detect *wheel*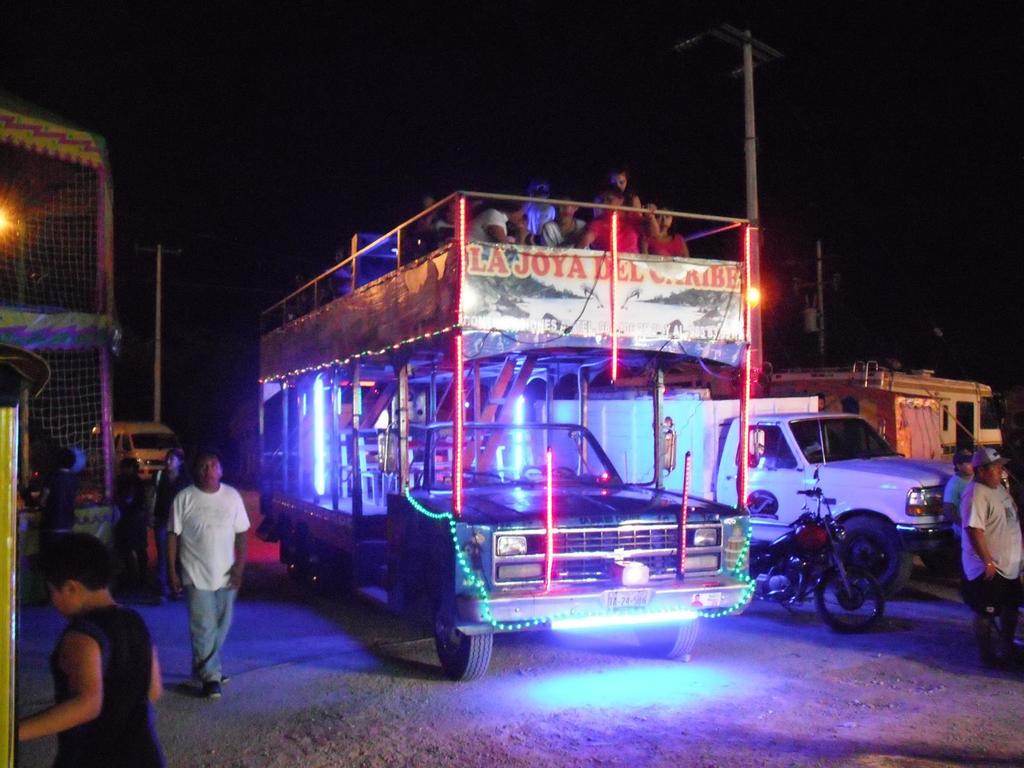
(282, 545, 303, 591)
